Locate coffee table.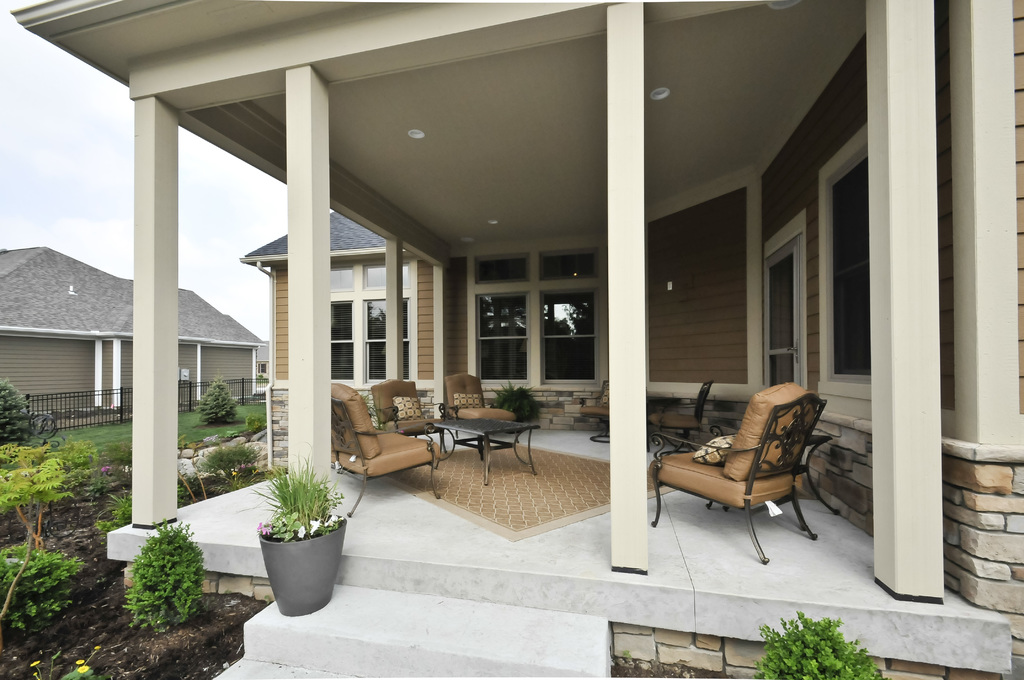
Bounding box: 432,416,539,485.
